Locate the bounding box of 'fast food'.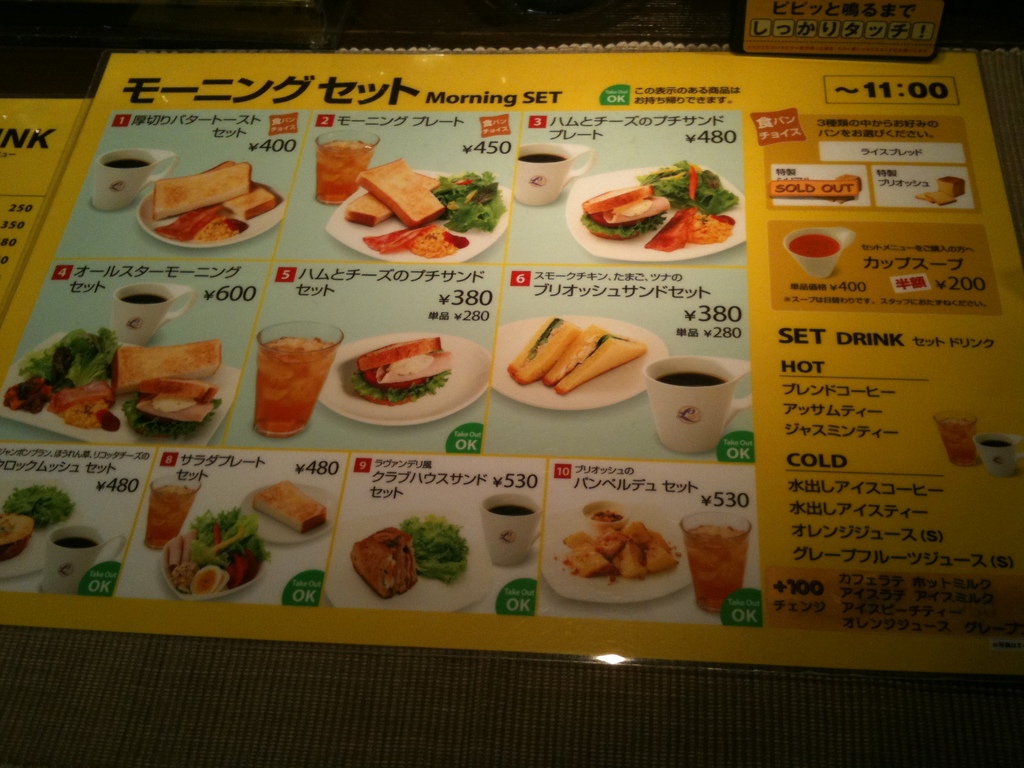
Bounding box: <box>508,316,586,388</box>.
